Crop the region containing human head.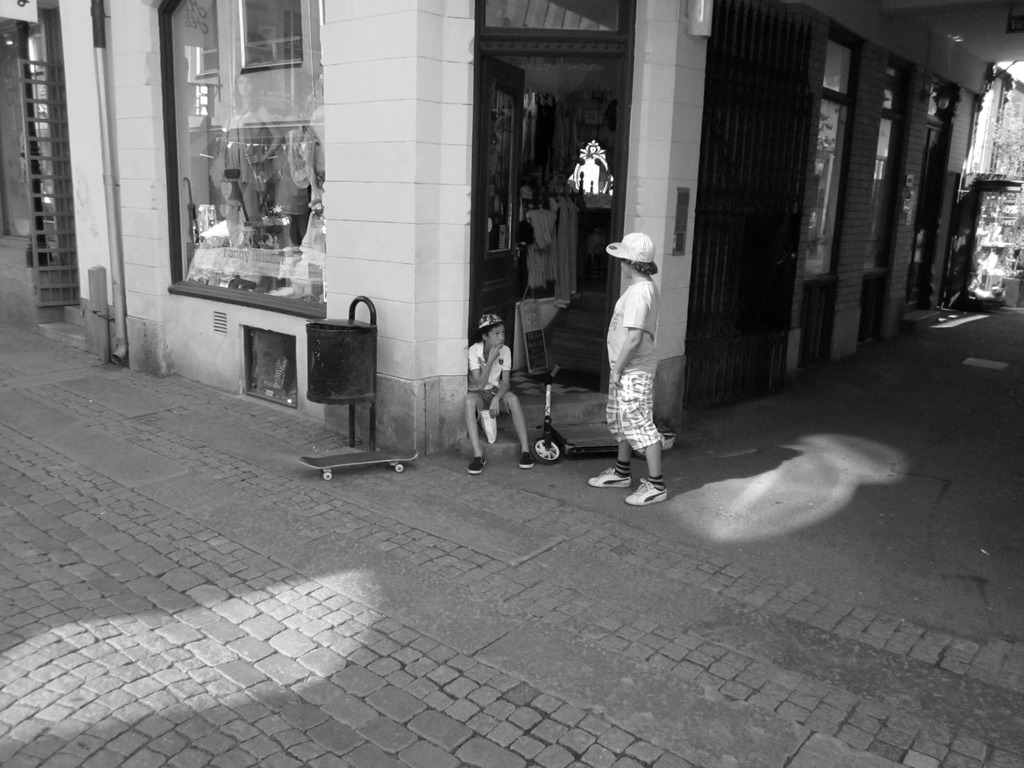
Crop region: box(620, 253, 646, 280).
